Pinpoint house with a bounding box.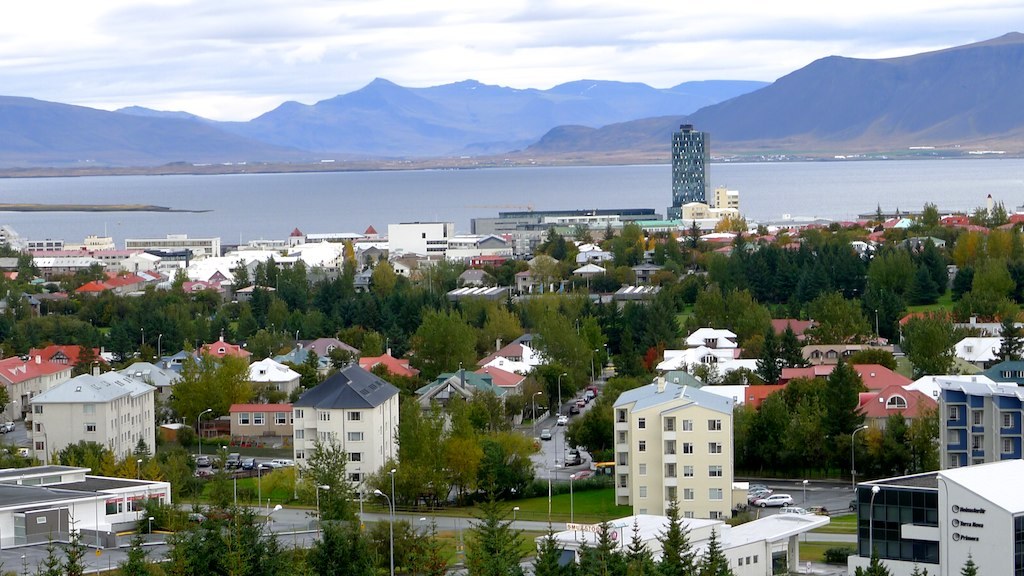
{"x1": 528, "y1": 498, "x2": 831, "y2": 574}.
